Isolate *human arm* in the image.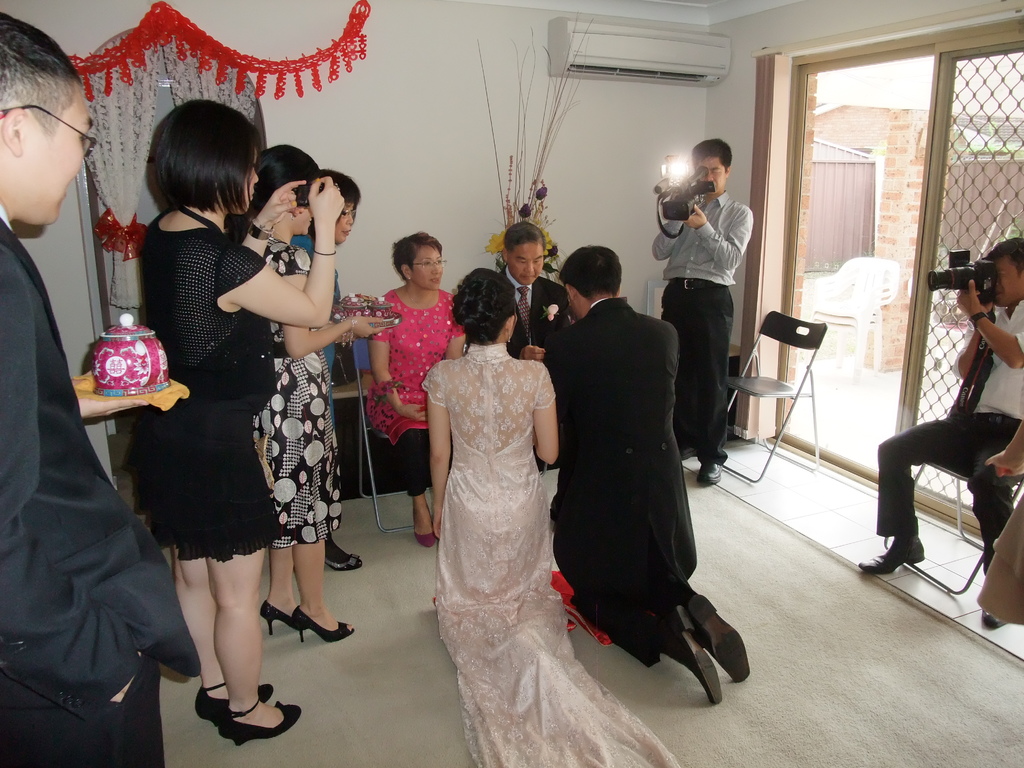
Isolated region: Rect(209, 244, 319, 333).
